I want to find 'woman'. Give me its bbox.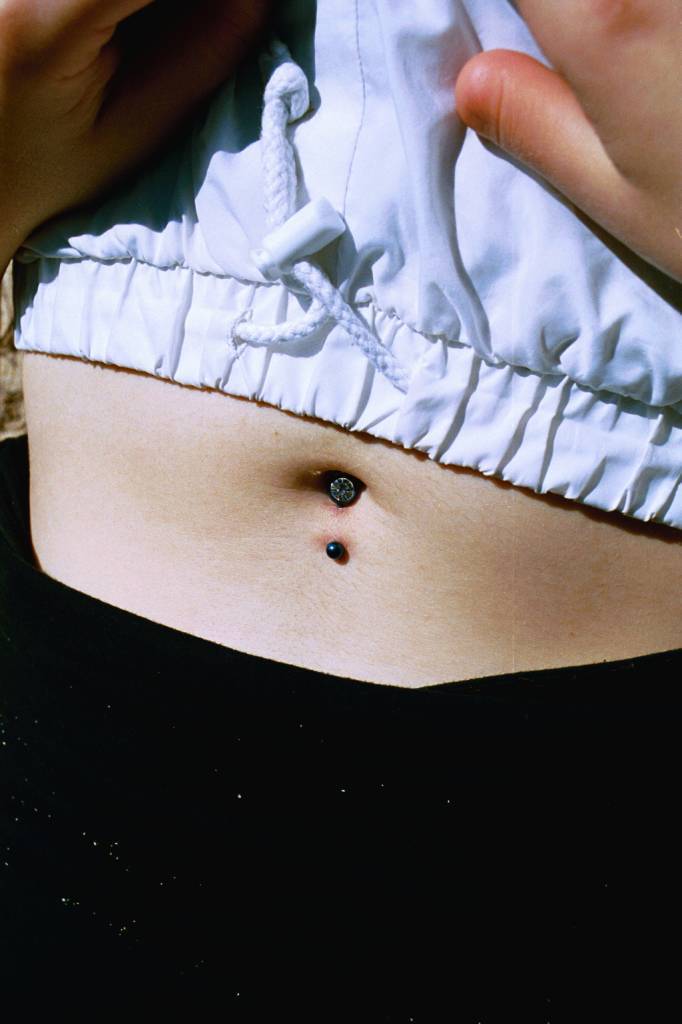
(0,0,681,1023).
